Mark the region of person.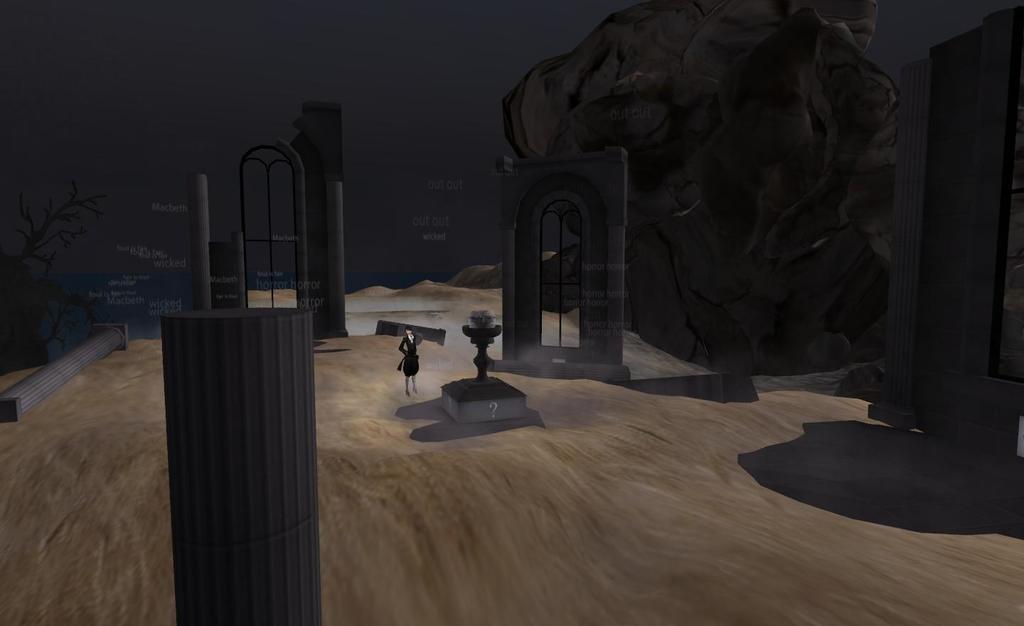
Region: {"x1": 399, "y1": 321, "x2": 424, "y2": 398}.
